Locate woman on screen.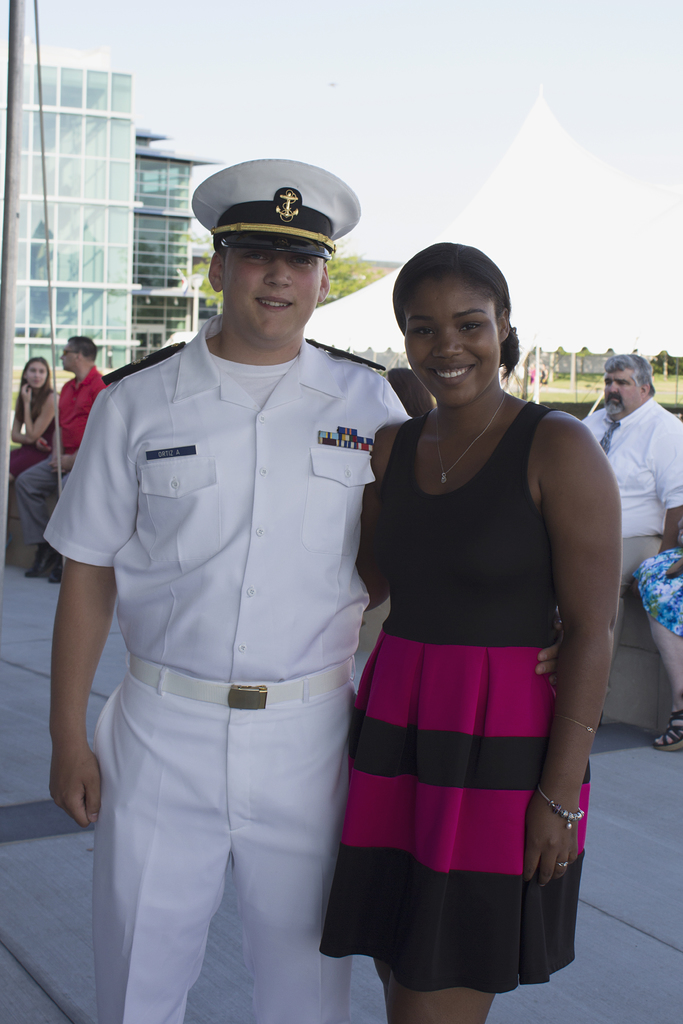
On screen at BBox(317, 244, 608, 1011).
